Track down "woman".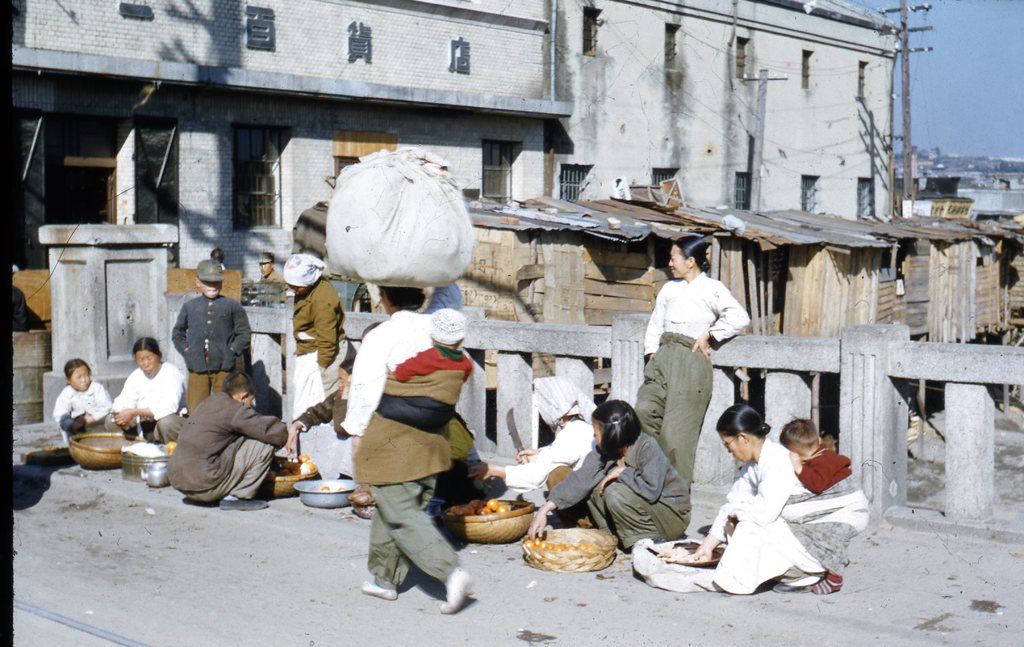
Tracked to 684,409,850,605.
